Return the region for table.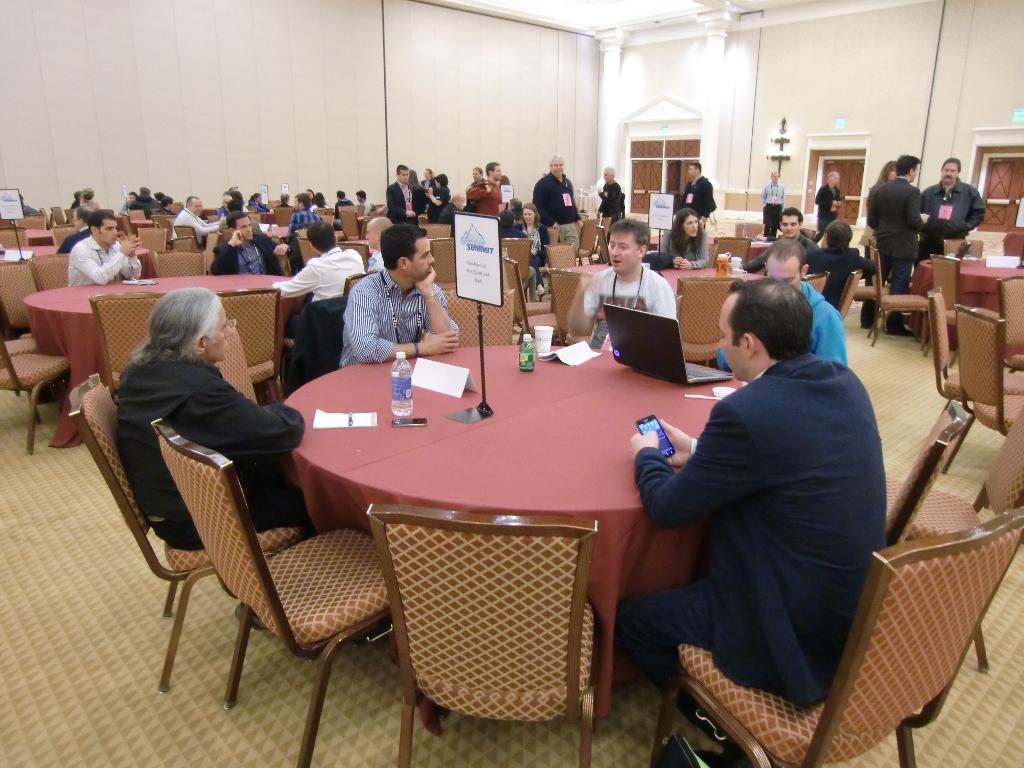
0 241 153 280.
